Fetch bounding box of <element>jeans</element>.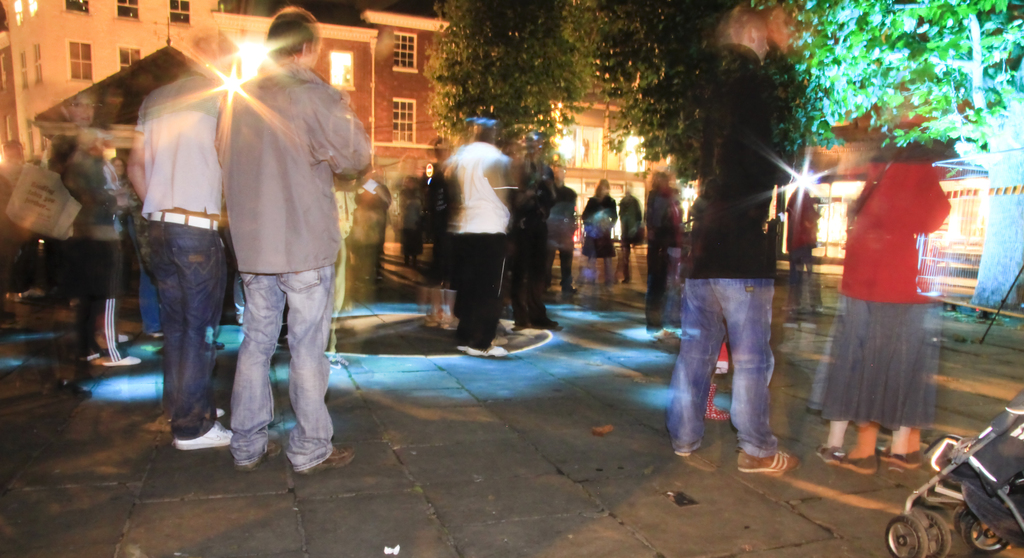
Bbox: bbox(141, 222, 225, 449).
